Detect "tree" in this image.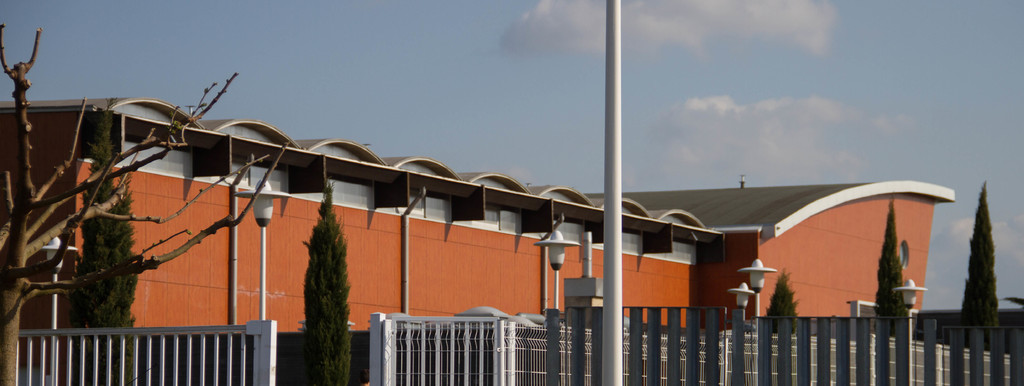
Detection: left=299, top=177, right=361, bottom=385.
